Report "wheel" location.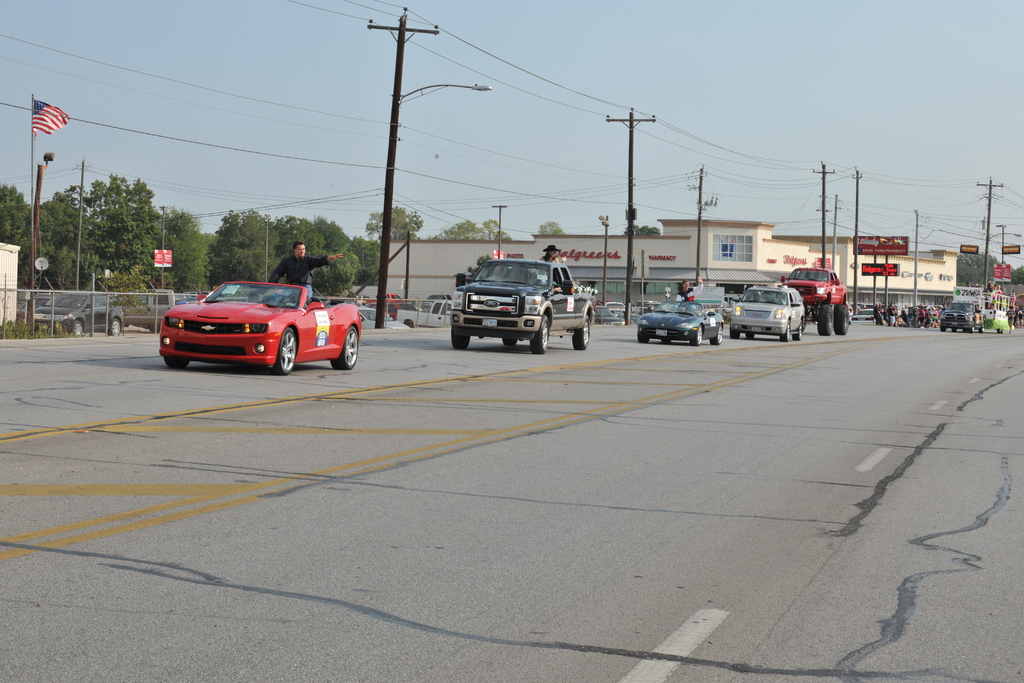
Report: region(164, 358, 188, 368).
